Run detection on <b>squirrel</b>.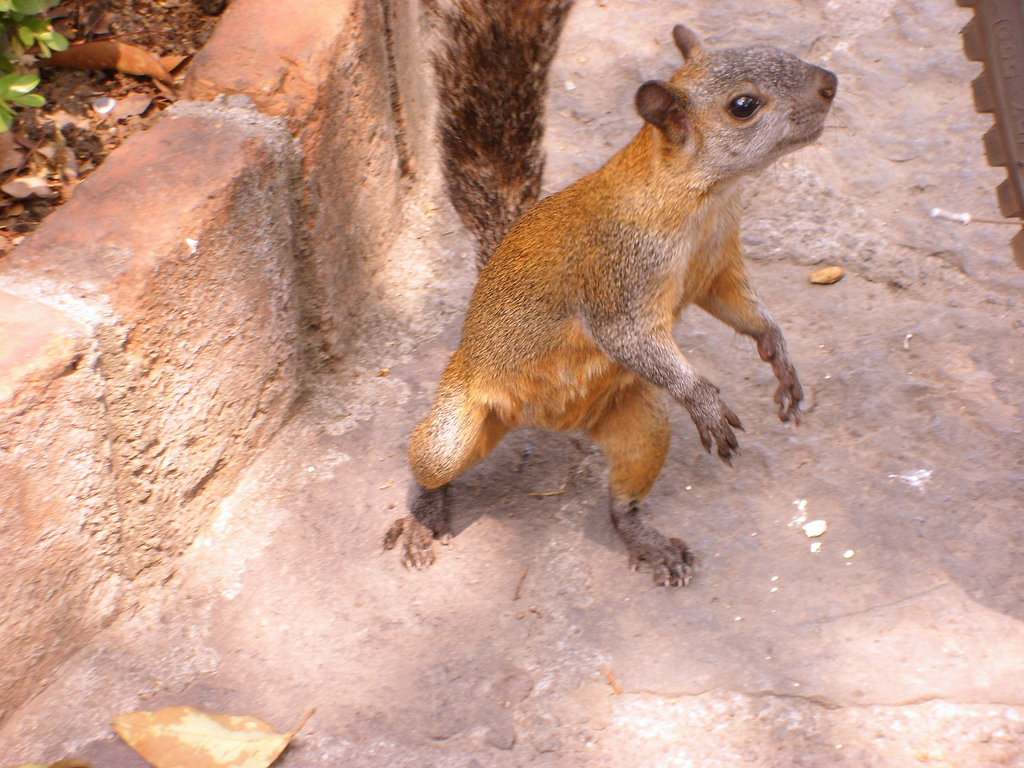
Result: pyautogui.locateOnScreen(376, 0, 844, 589).
